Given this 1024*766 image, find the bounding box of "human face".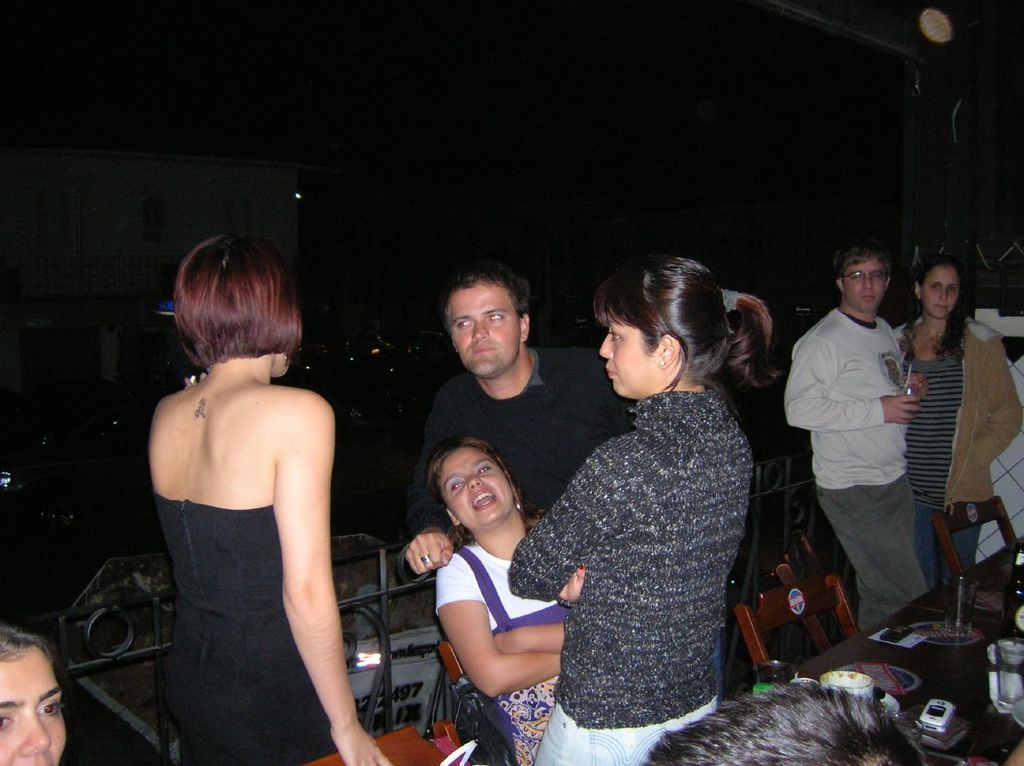
l=443, t=447, r=515, b=526.
